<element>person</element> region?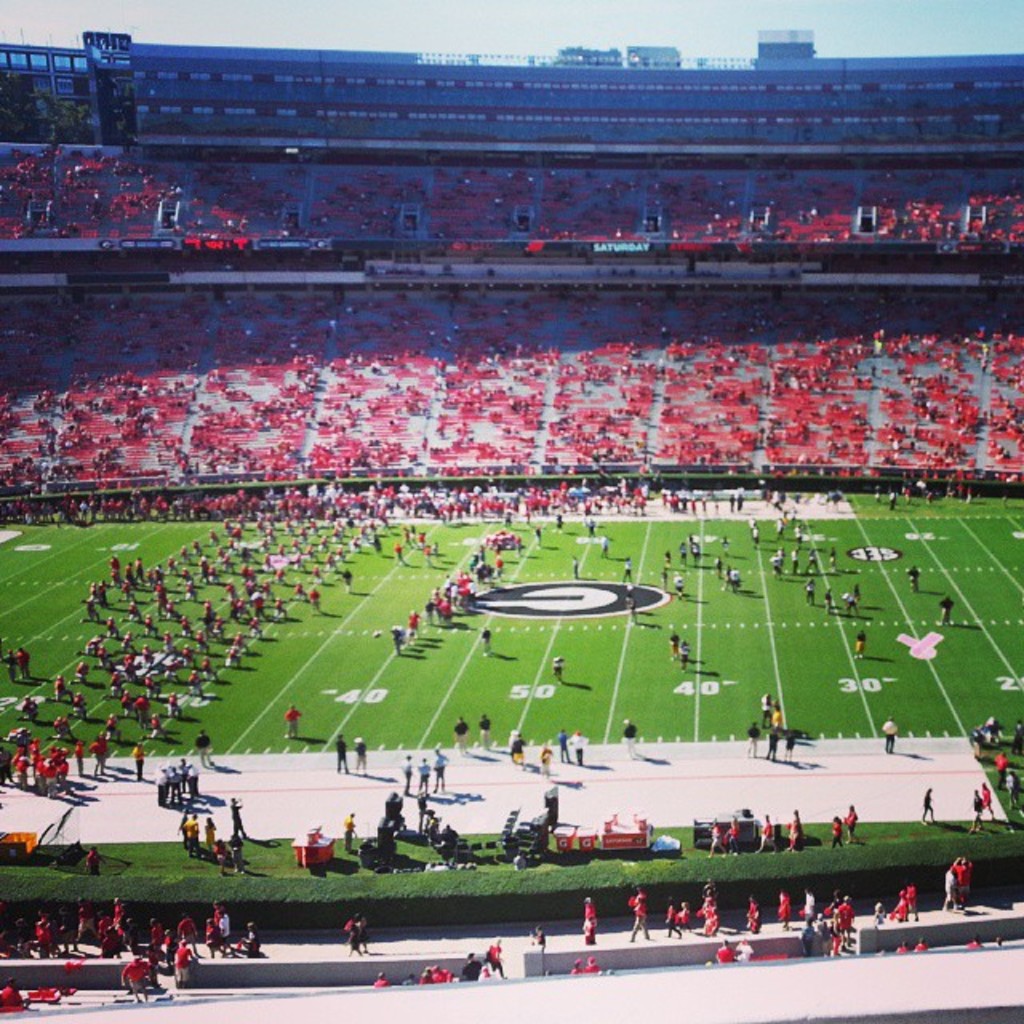
locate(110, 898, 126, 922)
